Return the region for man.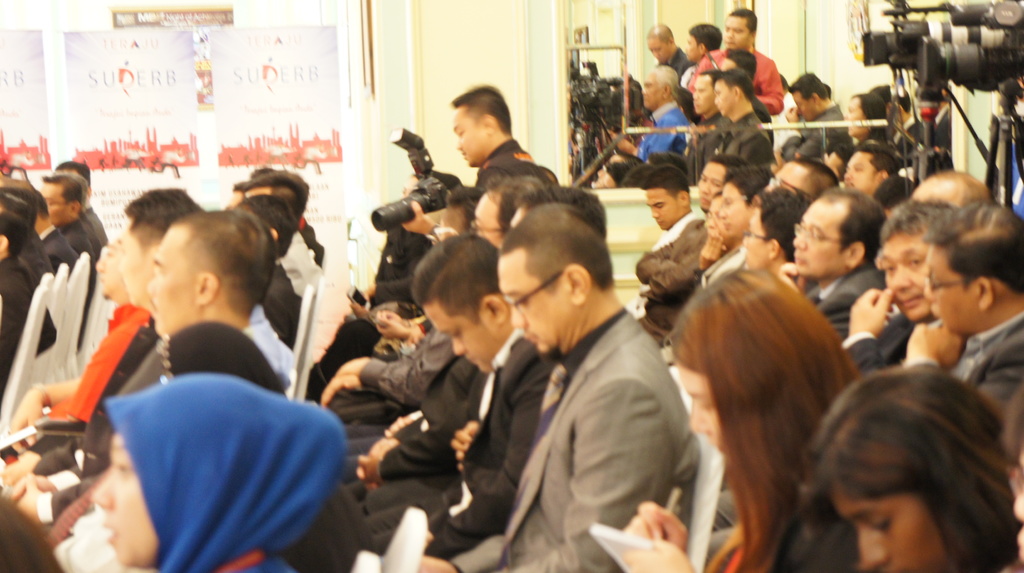
l=790, t=70, r=855, b=170.
